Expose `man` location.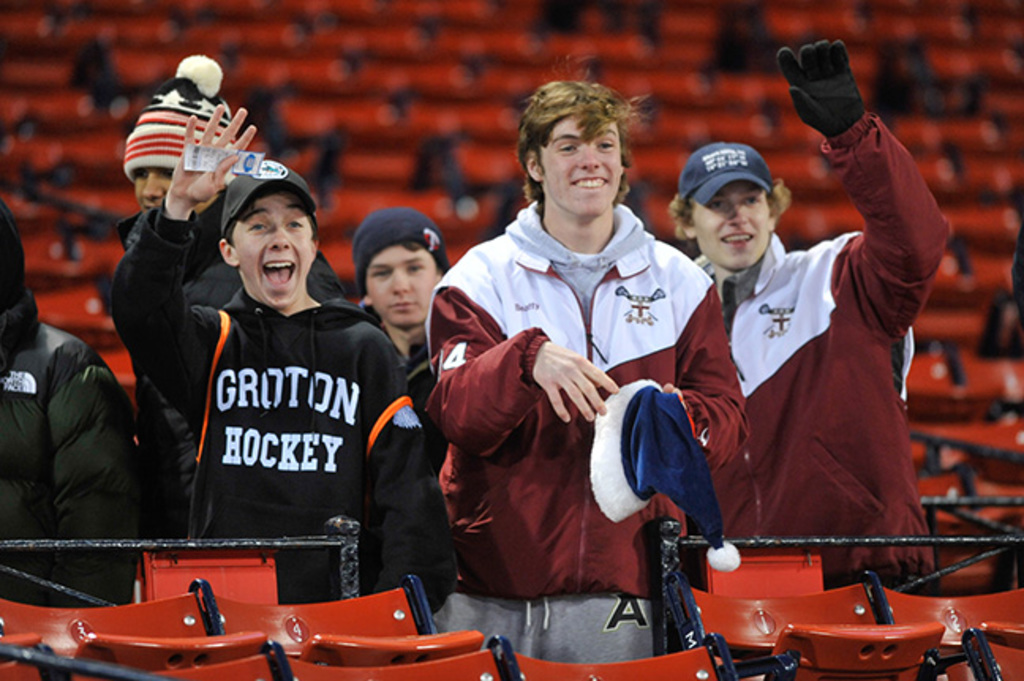
Exposed at <region>668, 36, 958, 588</region>.
